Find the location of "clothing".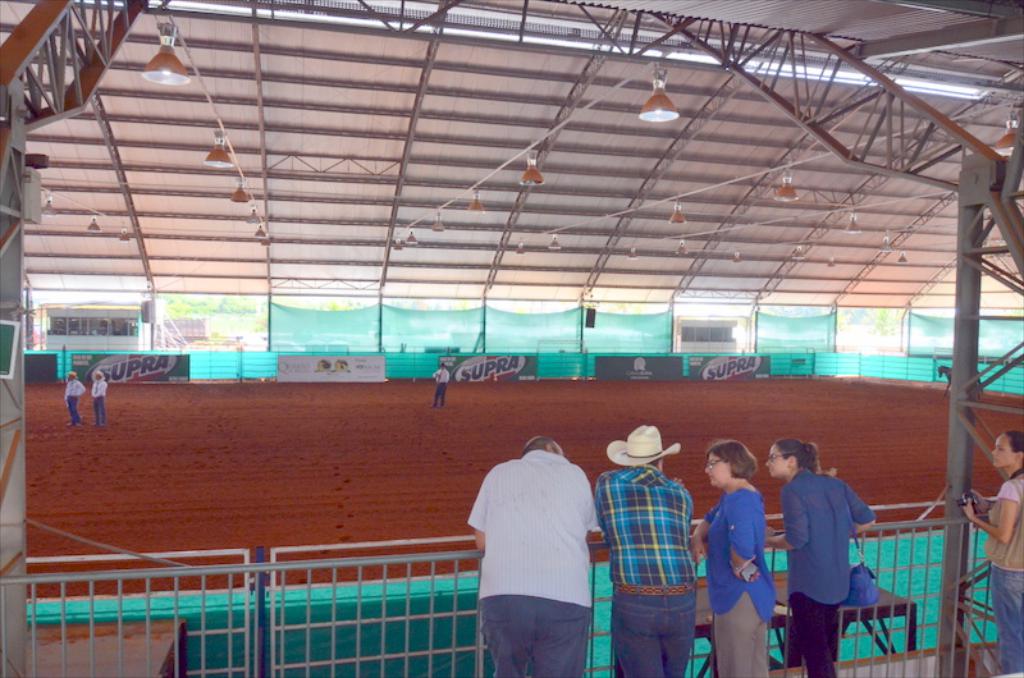
Location: [left=773, top=462, right=869, bottom=677].
